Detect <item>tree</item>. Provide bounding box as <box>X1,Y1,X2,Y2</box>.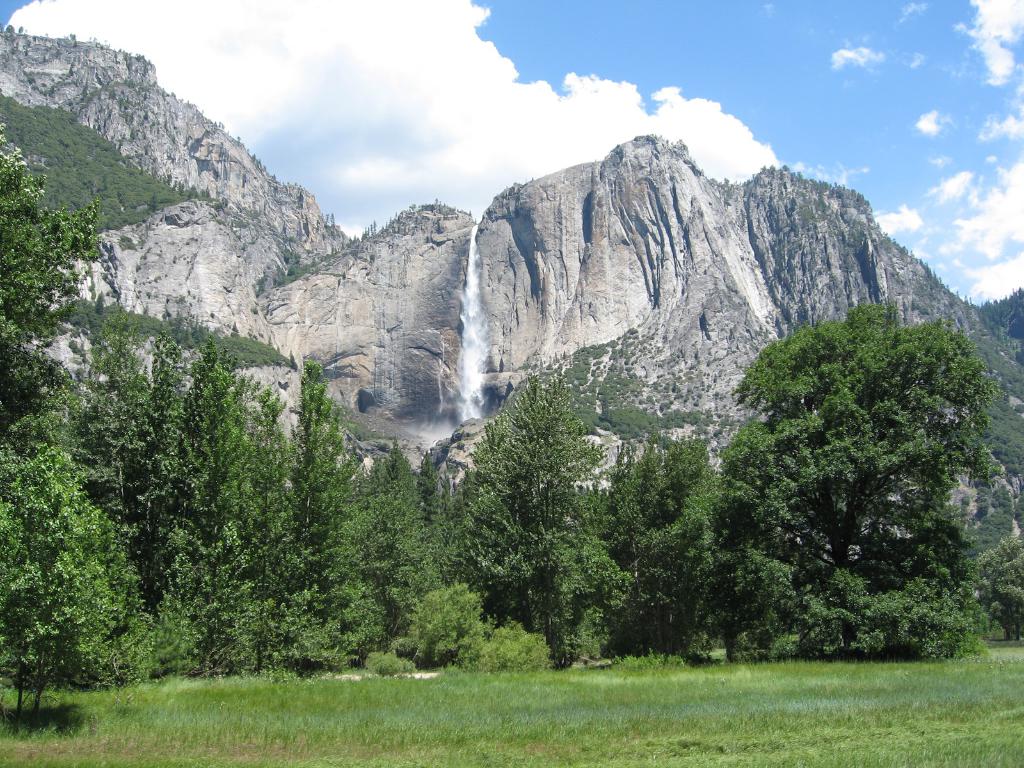
<box>99,335,154,500</box>.
